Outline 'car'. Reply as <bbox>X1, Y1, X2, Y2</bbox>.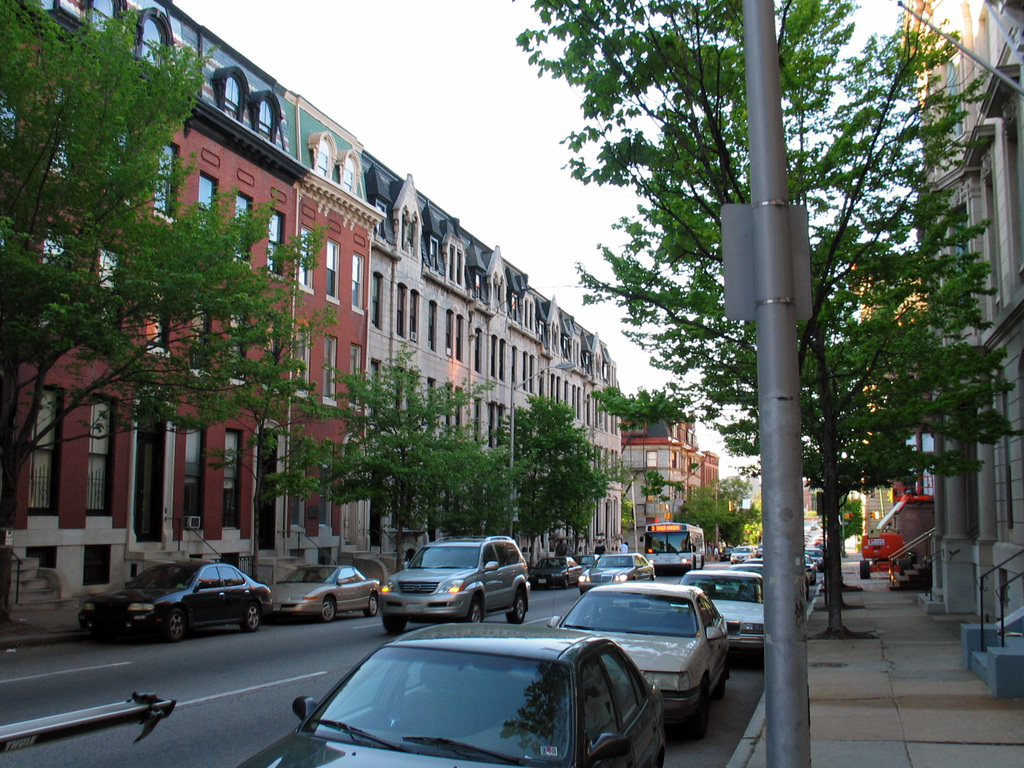
<bbox>573, 553, 600, 569</bbox>.
